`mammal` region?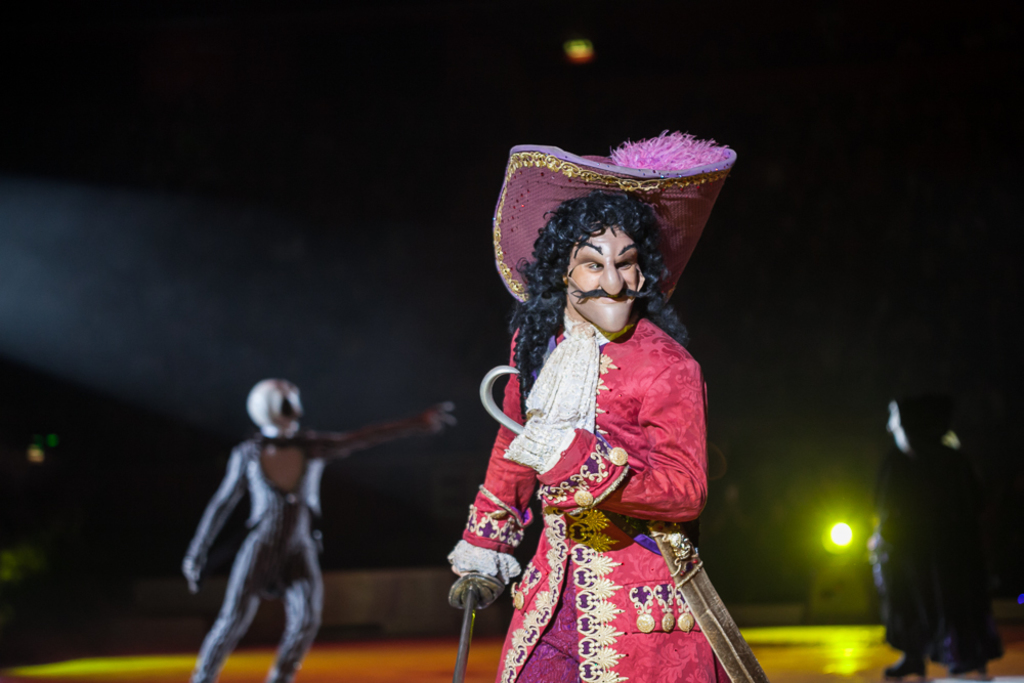
(x1=180, y1=372, x2=456, y2=682)
